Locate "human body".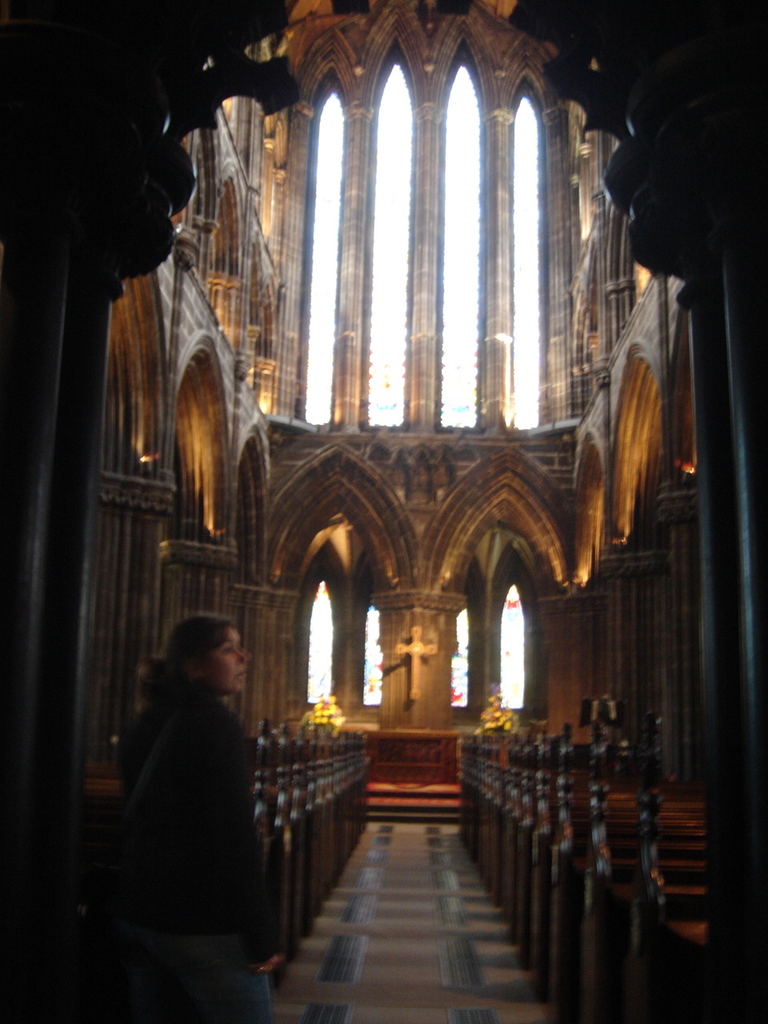
Bounding box: x1=116, y1=575, x2=282, y2=1022.
